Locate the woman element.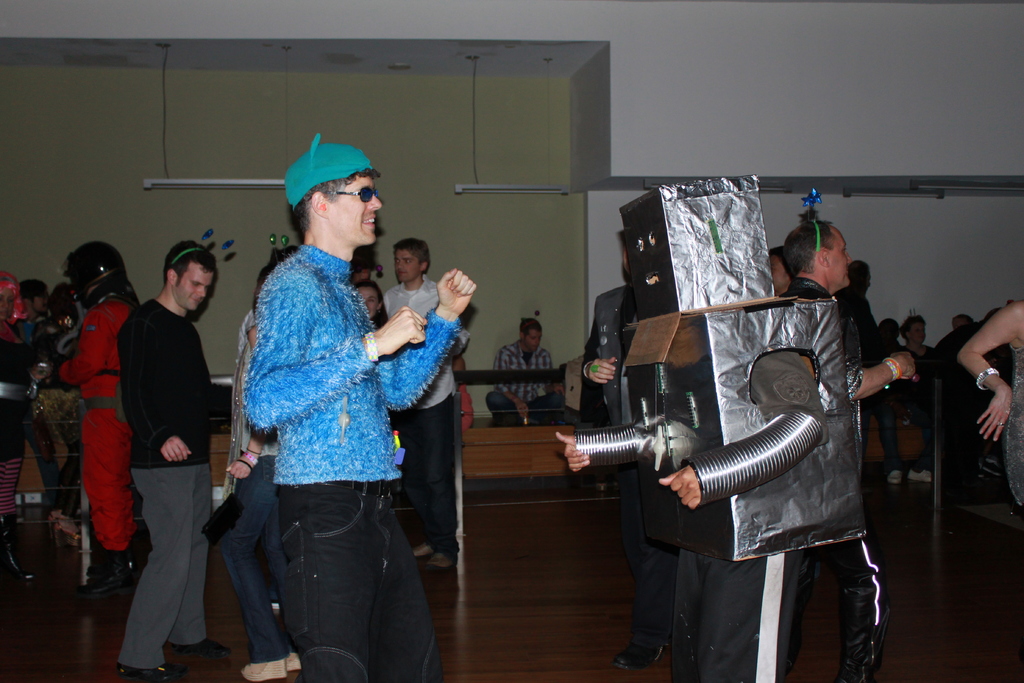
Element bbox: 956/293/1023/508.
